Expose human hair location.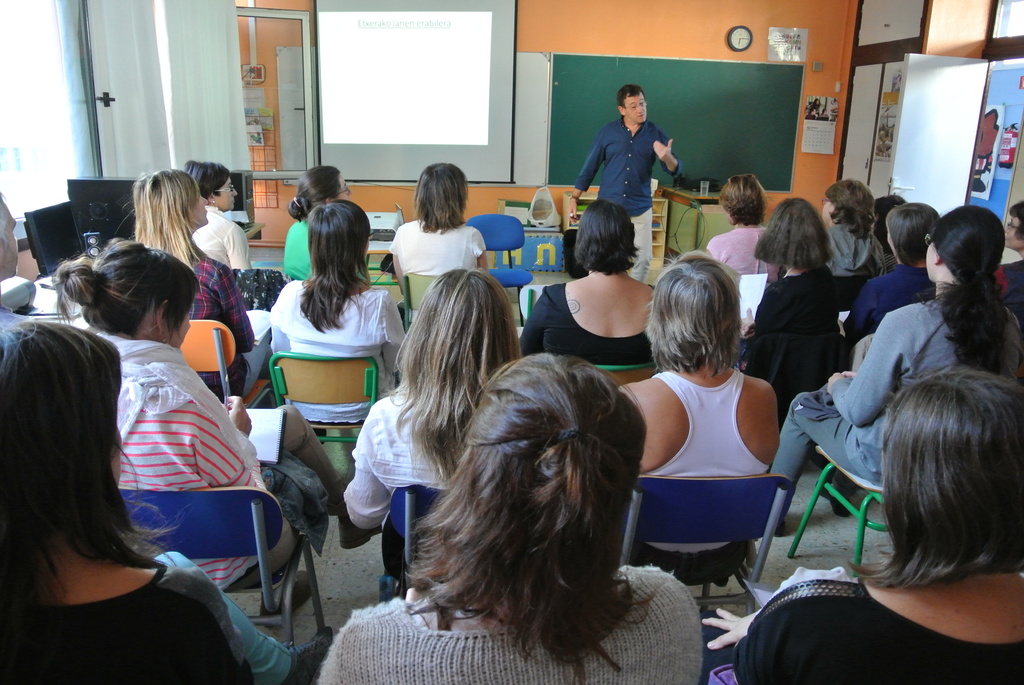
Exposed at detection(570, 191, 635, 272).
